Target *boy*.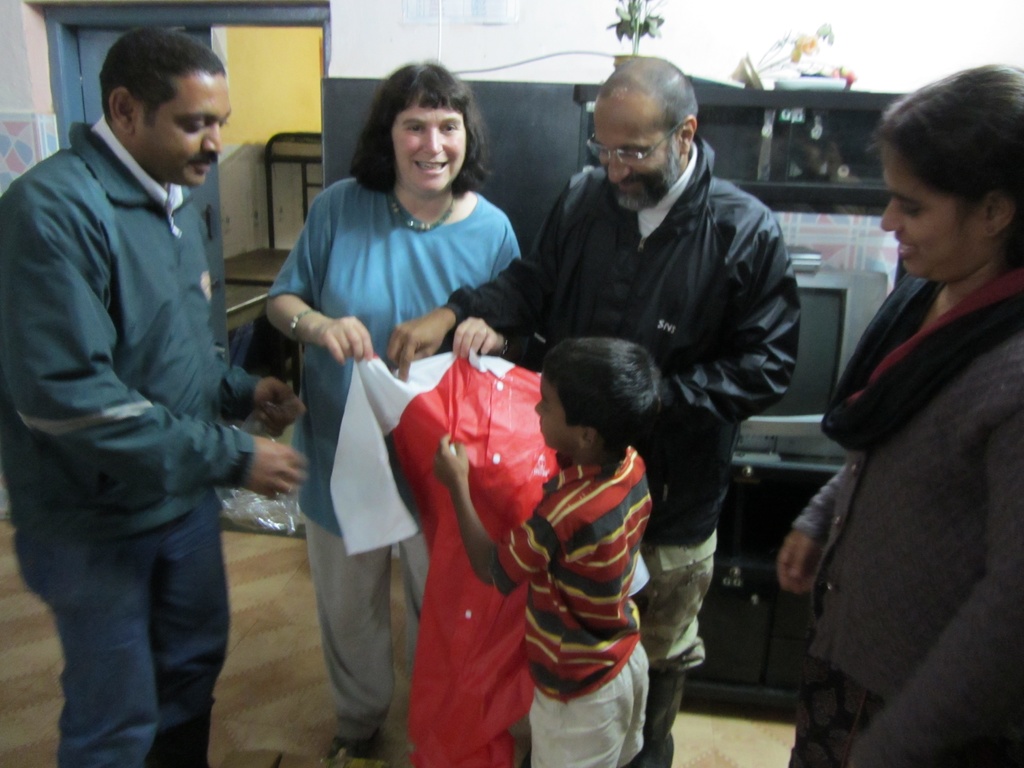
Target region: Rect(499, 327, 675, 760).
